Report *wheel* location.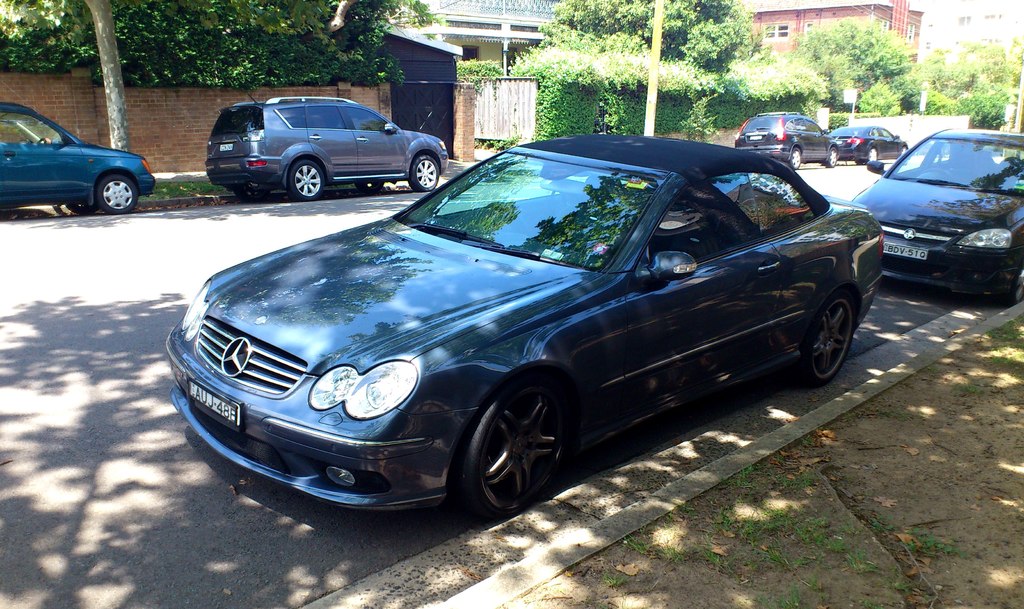
Report: 454, 382, 564, 516.
